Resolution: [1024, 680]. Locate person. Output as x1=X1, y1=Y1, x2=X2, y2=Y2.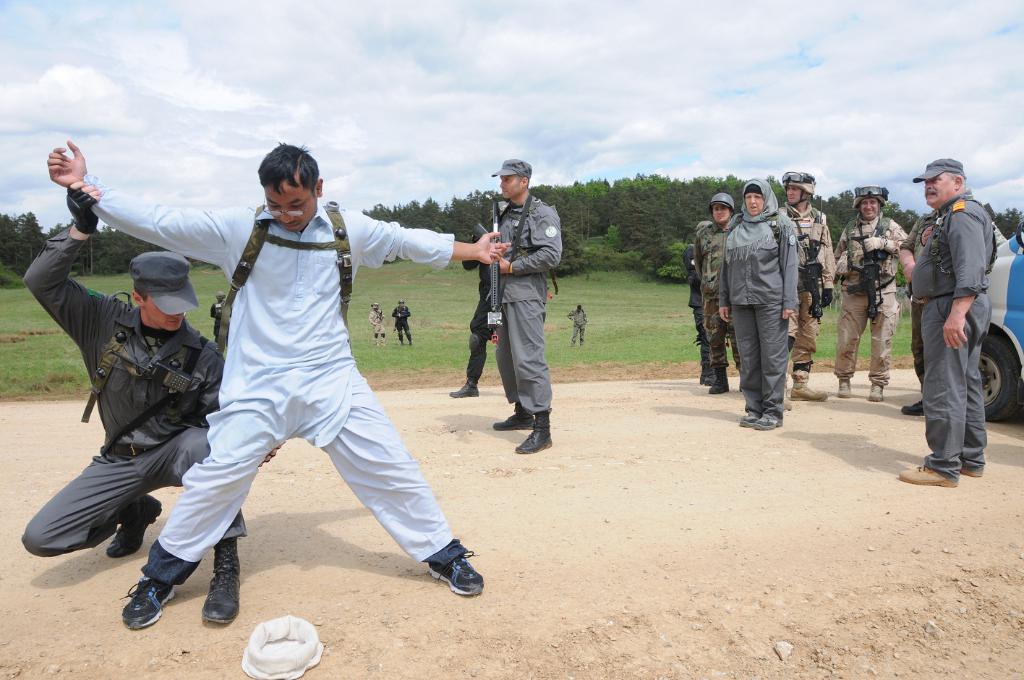
x1=715, y1=178, x2=798, y2=430.
